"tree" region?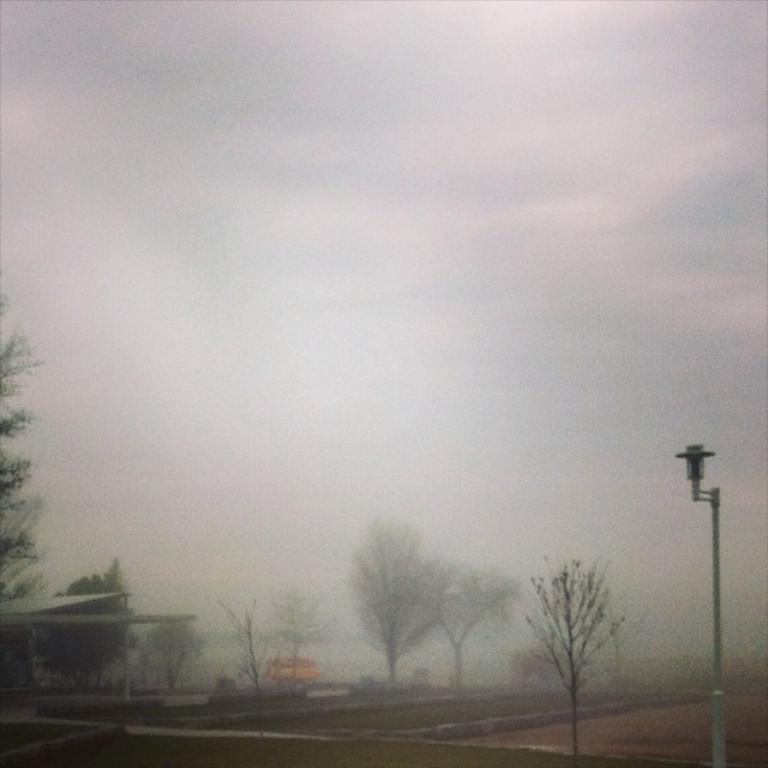
428:558:522:701
